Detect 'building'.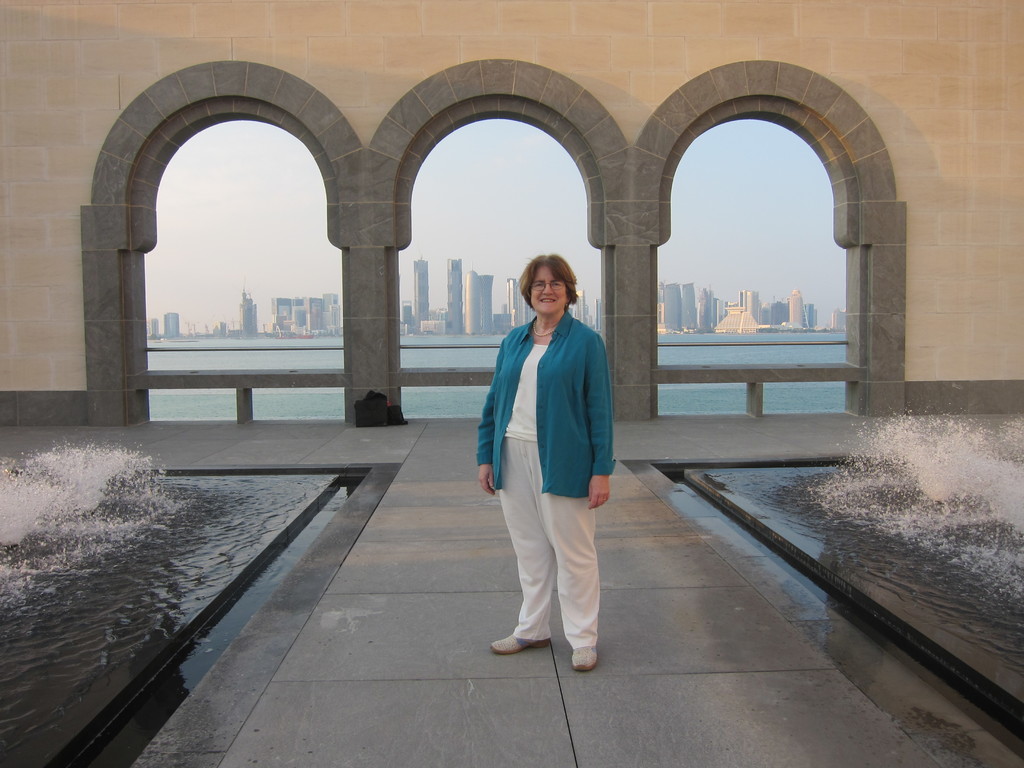
Detected at bbox(831, 306, 846, 328).
